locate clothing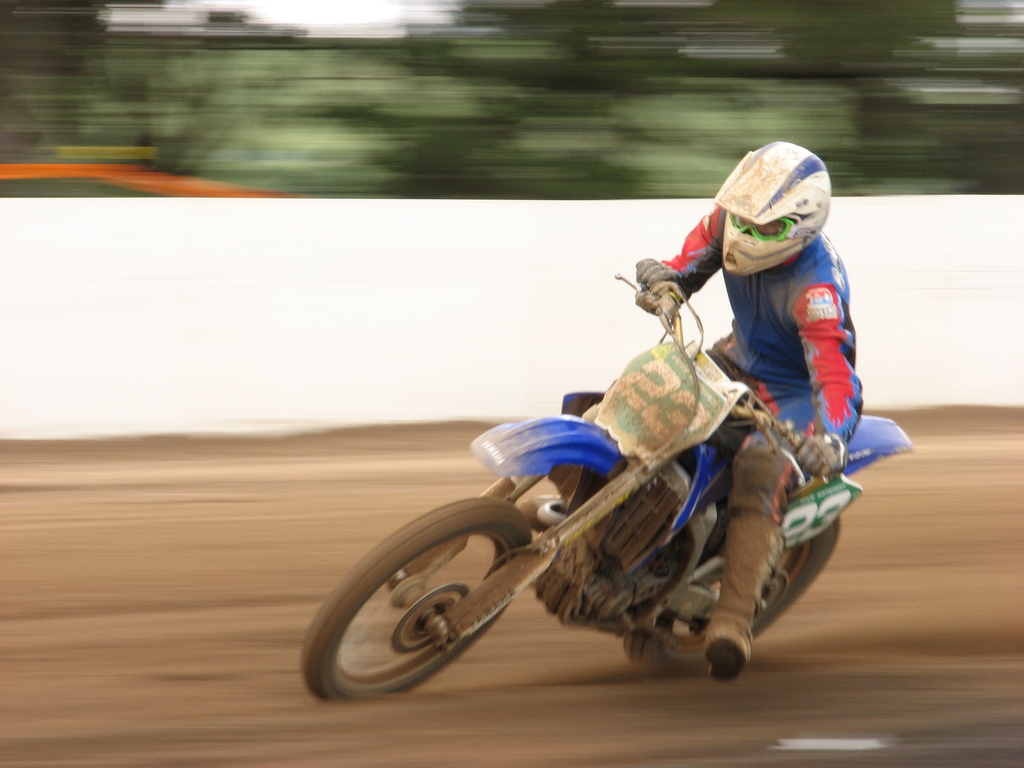
bbox=(656, 205, 863, 619)
